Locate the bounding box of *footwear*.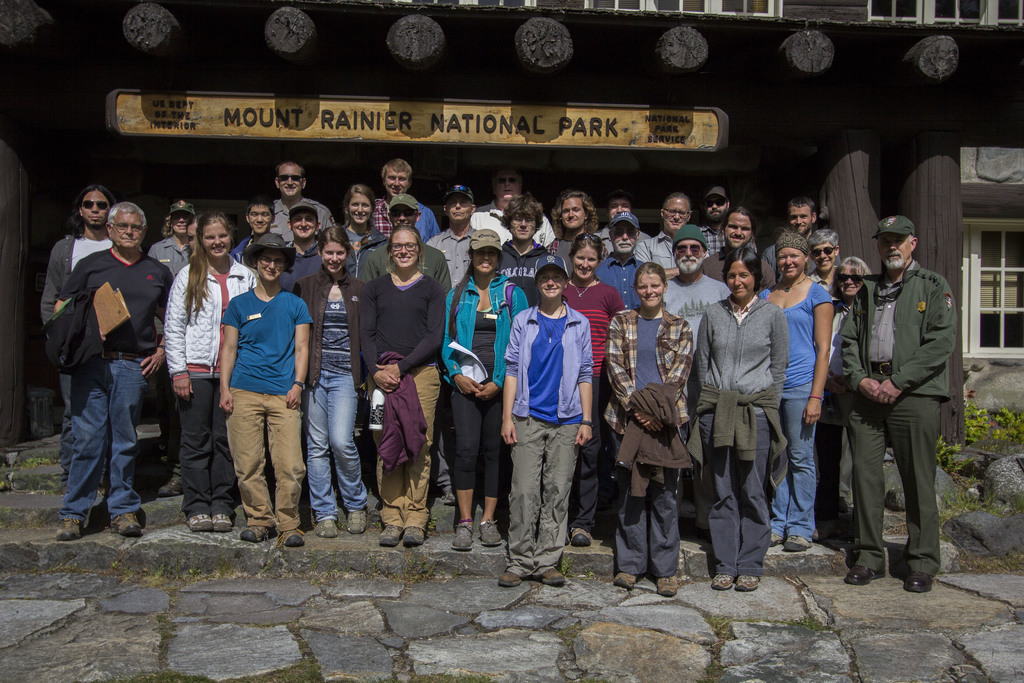
Bounding box: 479:520:502:548.
